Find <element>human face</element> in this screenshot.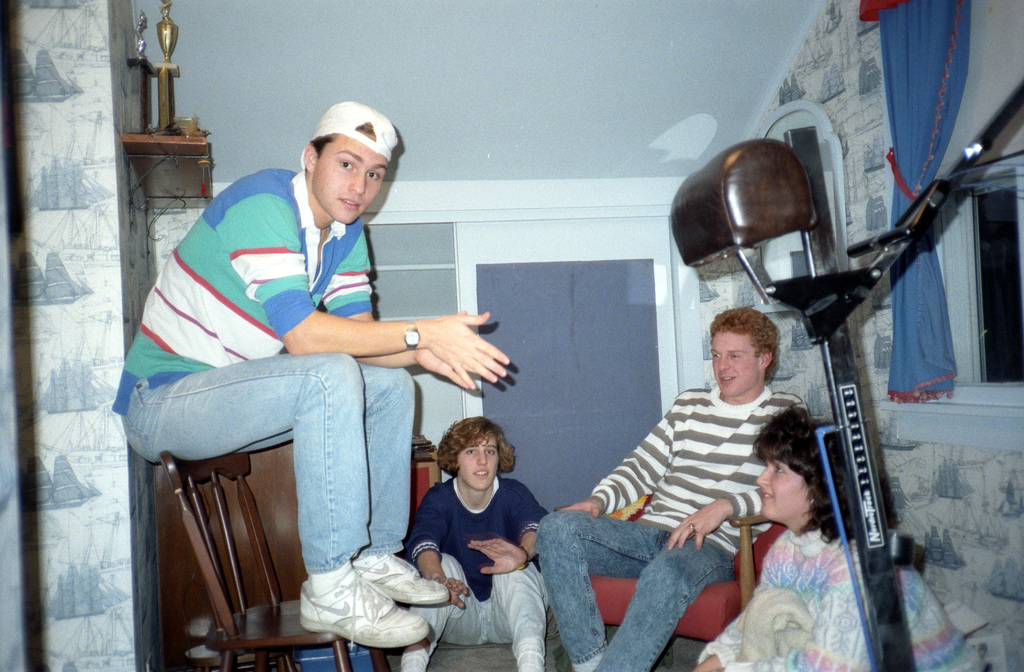
The bounding box for <element>human face</element> is box=[451, 430, 502, 492].
